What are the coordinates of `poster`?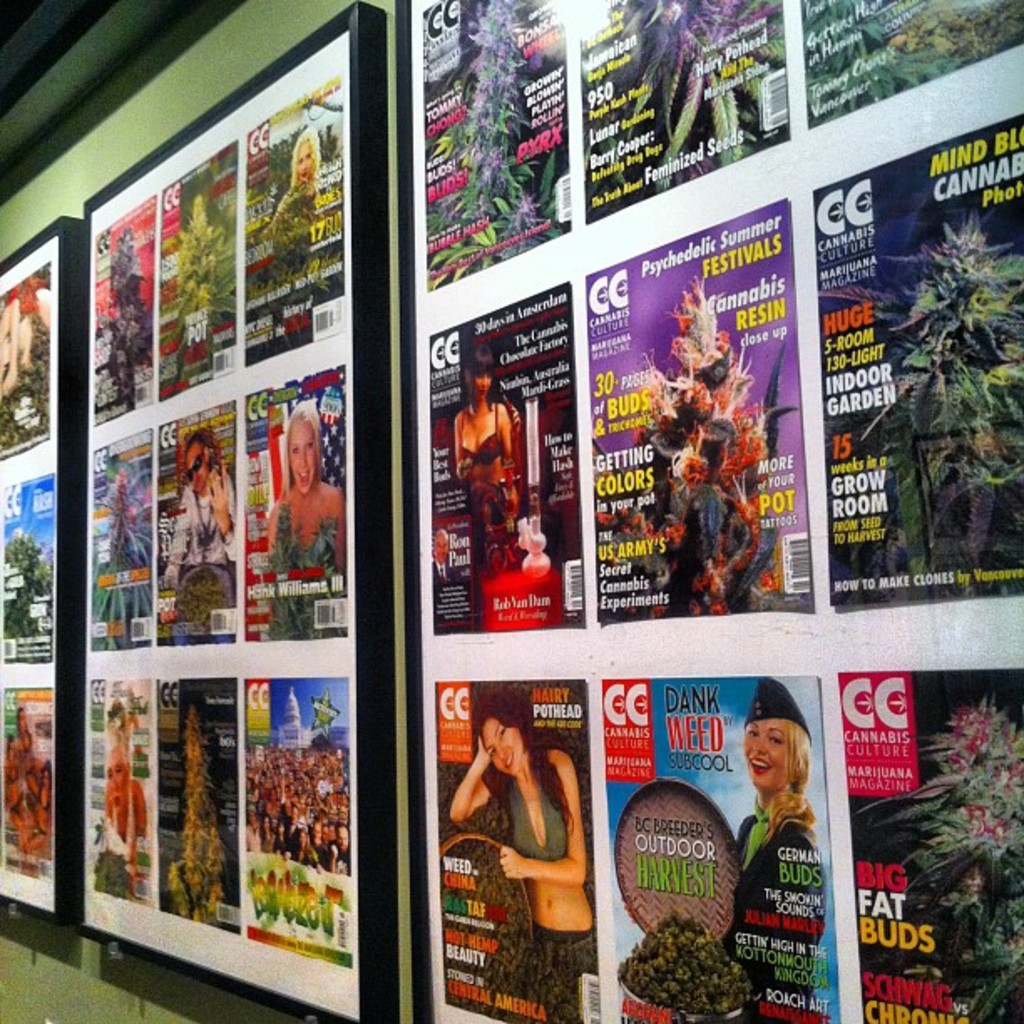
(left=420, top=0, right=571, bottom=303).
